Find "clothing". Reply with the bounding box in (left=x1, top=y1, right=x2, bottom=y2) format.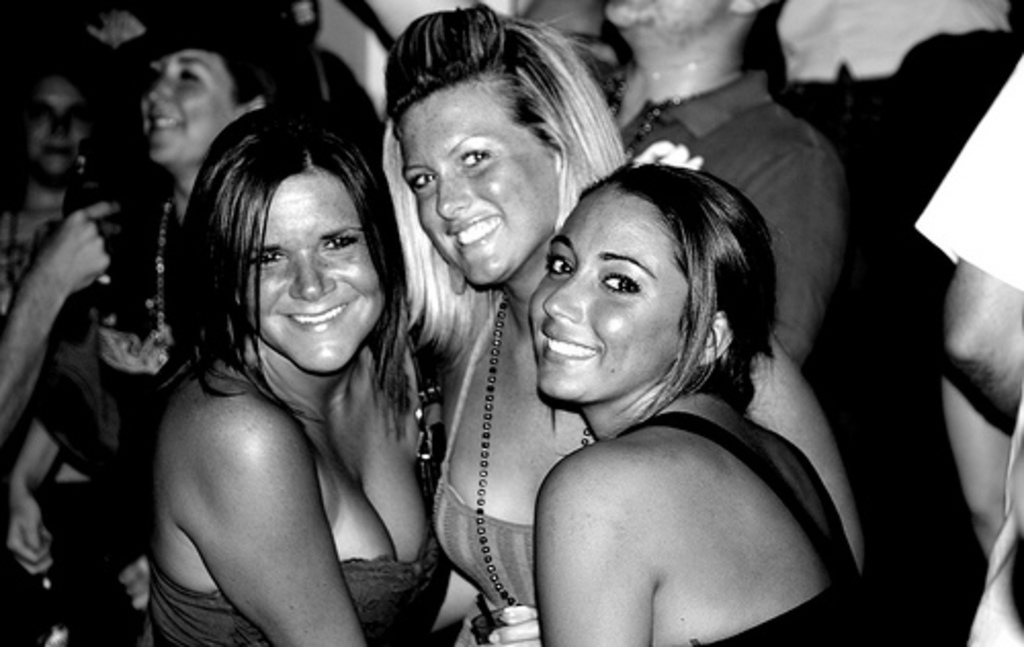
(left=430, top=266, right=549, bottom=641).
